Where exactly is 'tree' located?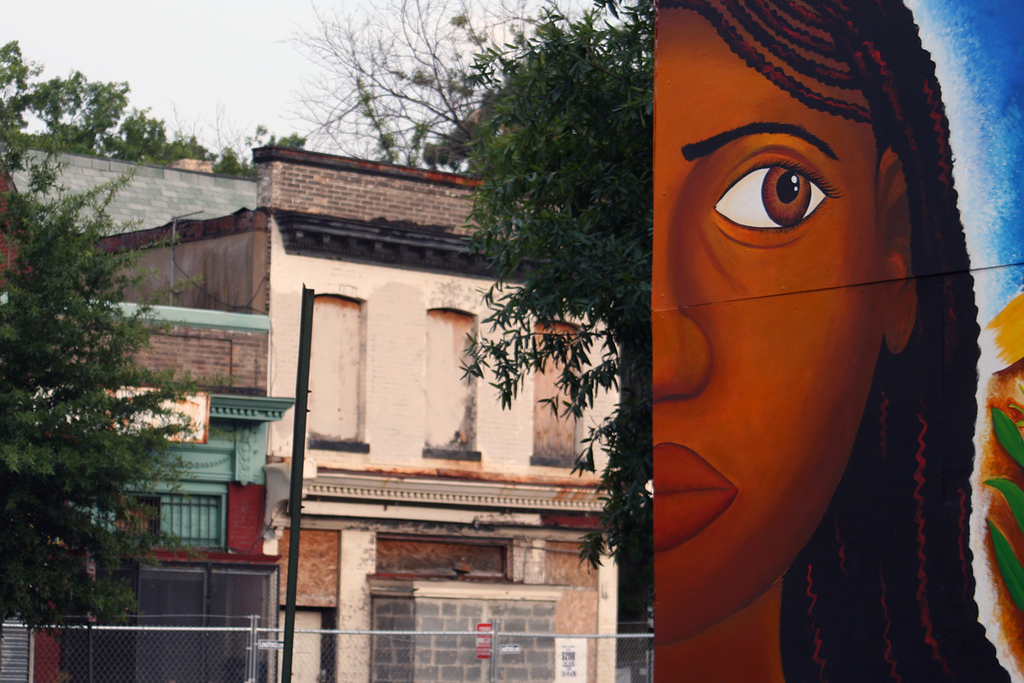
Its bounding box is region(0, 33, 311, 178).
